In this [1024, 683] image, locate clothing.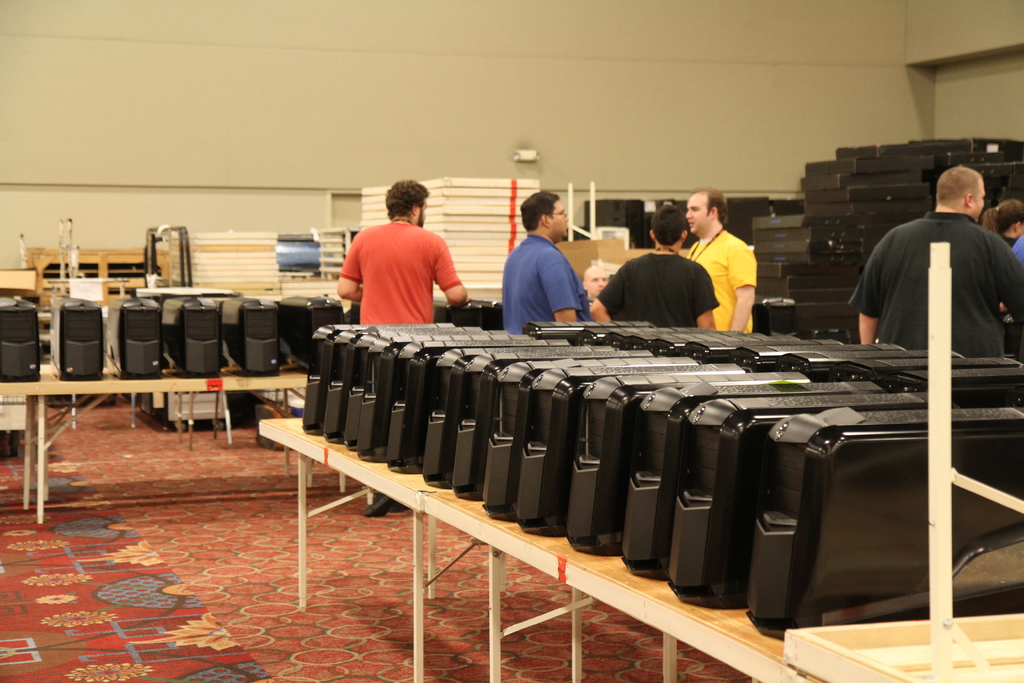
Bounding box: 595 254 719 327.
